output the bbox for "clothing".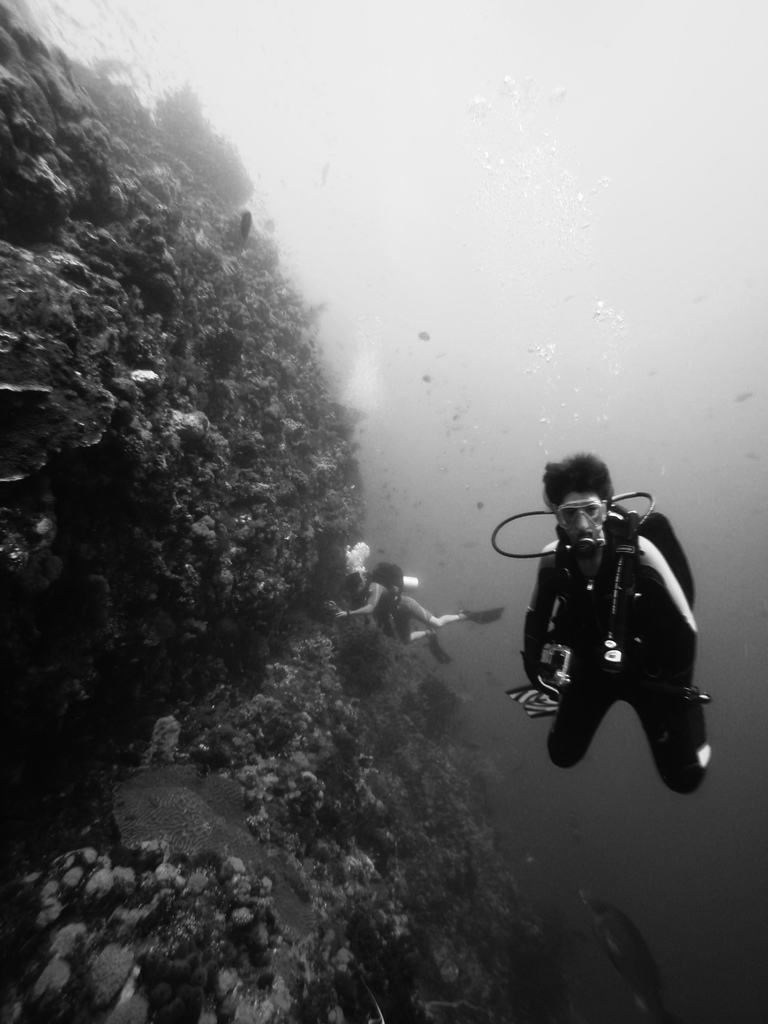
(516, 502, 711, 767).
